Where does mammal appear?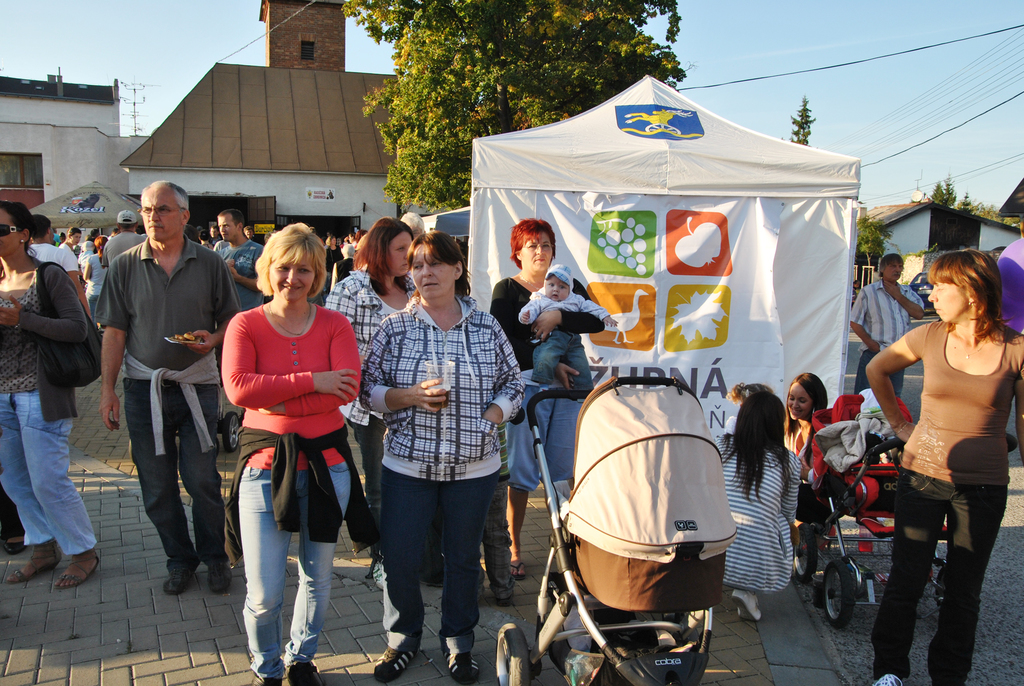
Appears at l=344, t=229, r=364, b=259.
